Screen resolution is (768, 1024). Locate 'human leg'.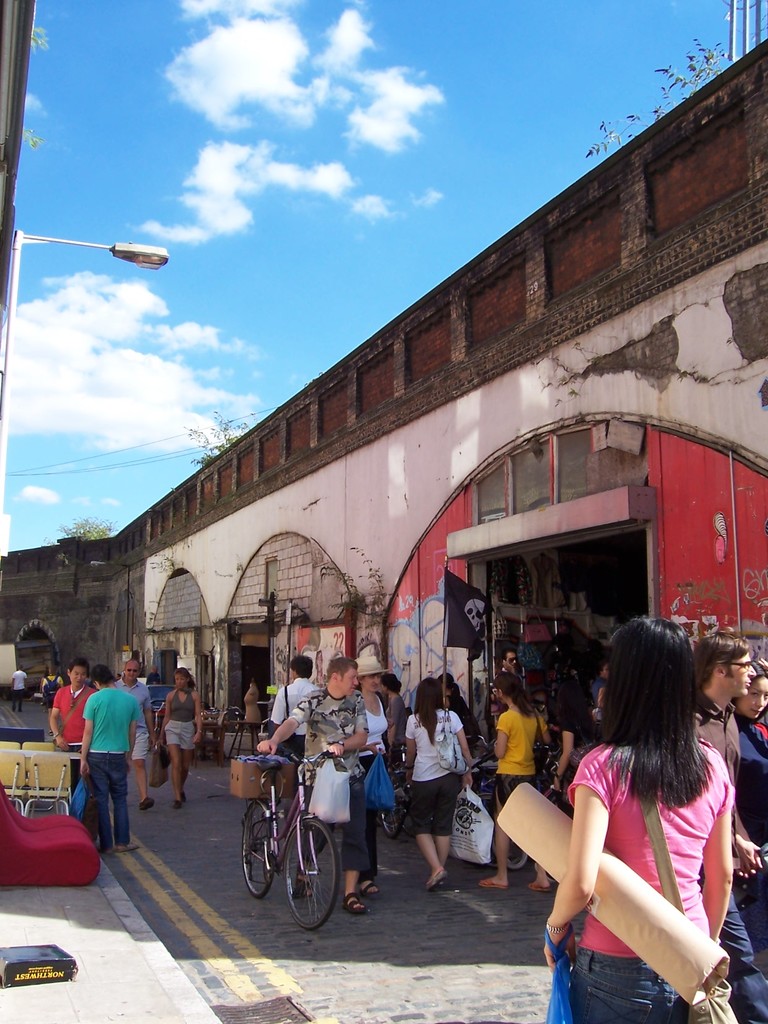
<bbox>116, 760, 138, 850</bbox>.
